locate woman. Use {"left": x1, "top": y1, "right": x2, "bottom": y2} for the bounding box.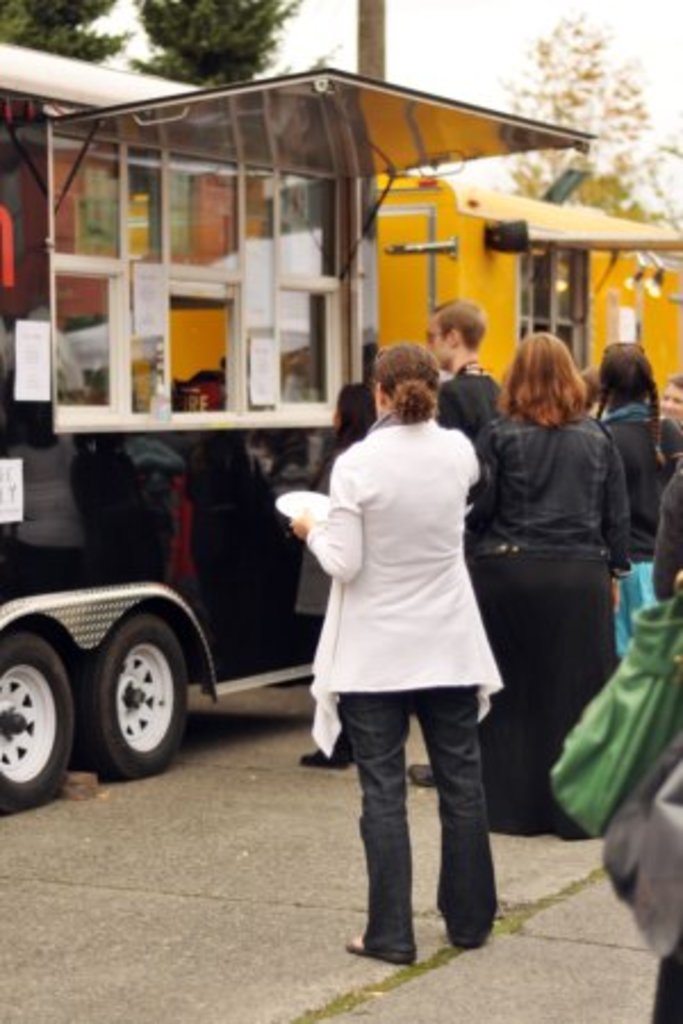
{"left": 594, "top": 337, "right": 681, "bottom": 655}.
